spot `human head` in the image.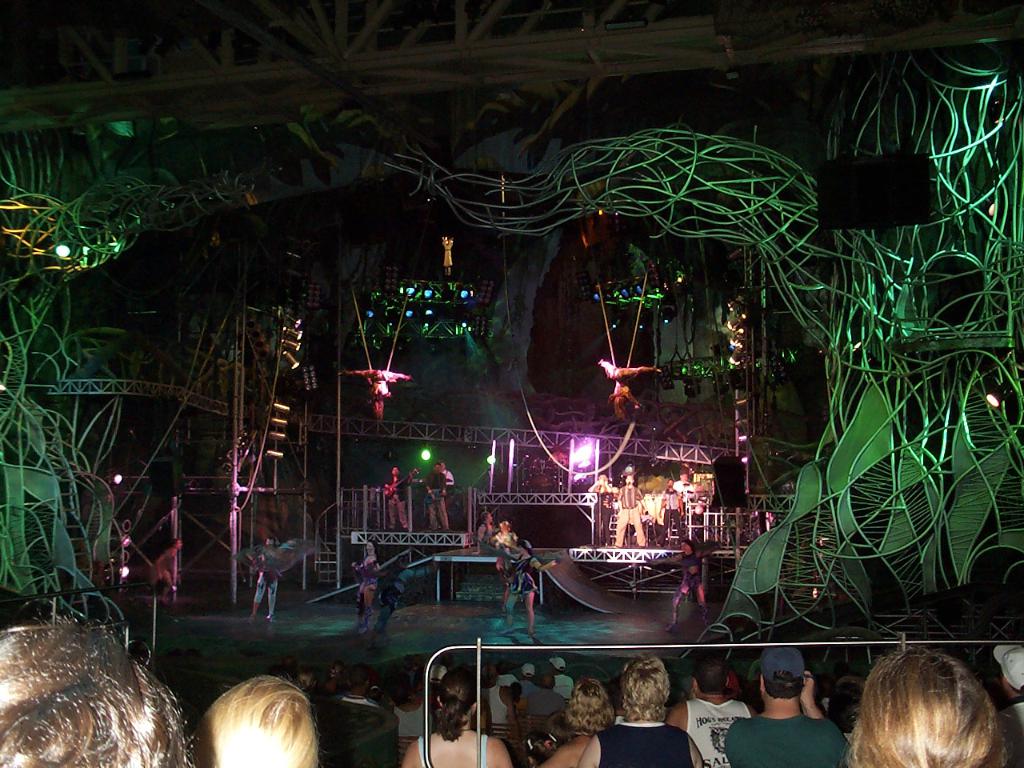
`human head` found at {"x1": 478, "y1": 664, "x2": 500, "y2": 690}.
